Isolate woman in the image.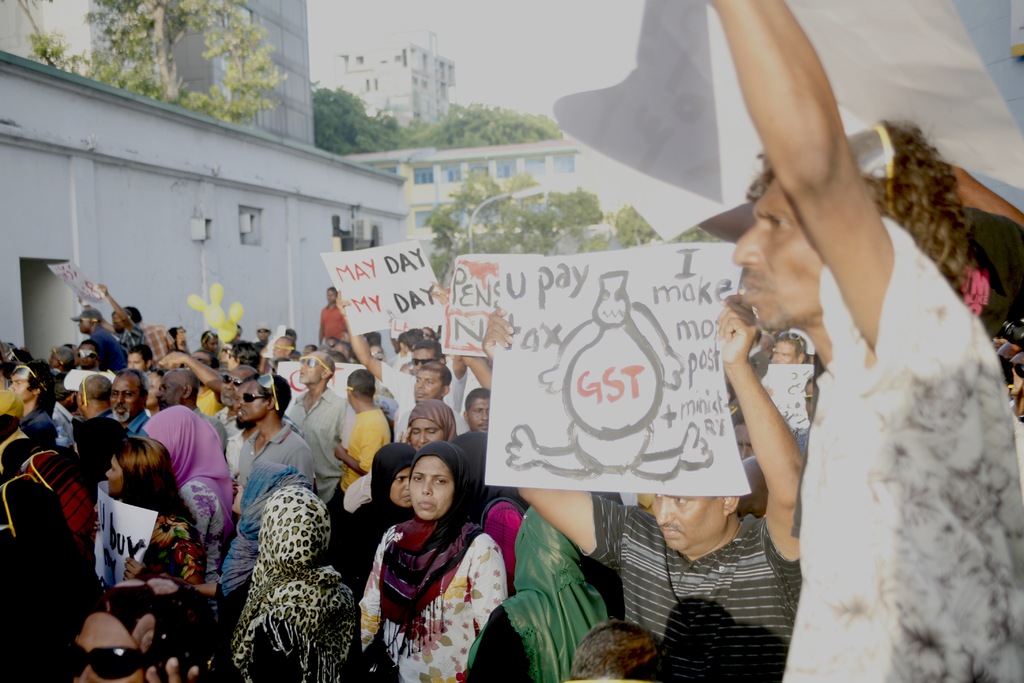
Isolated region: BBox(395, 396, 477, 450).
